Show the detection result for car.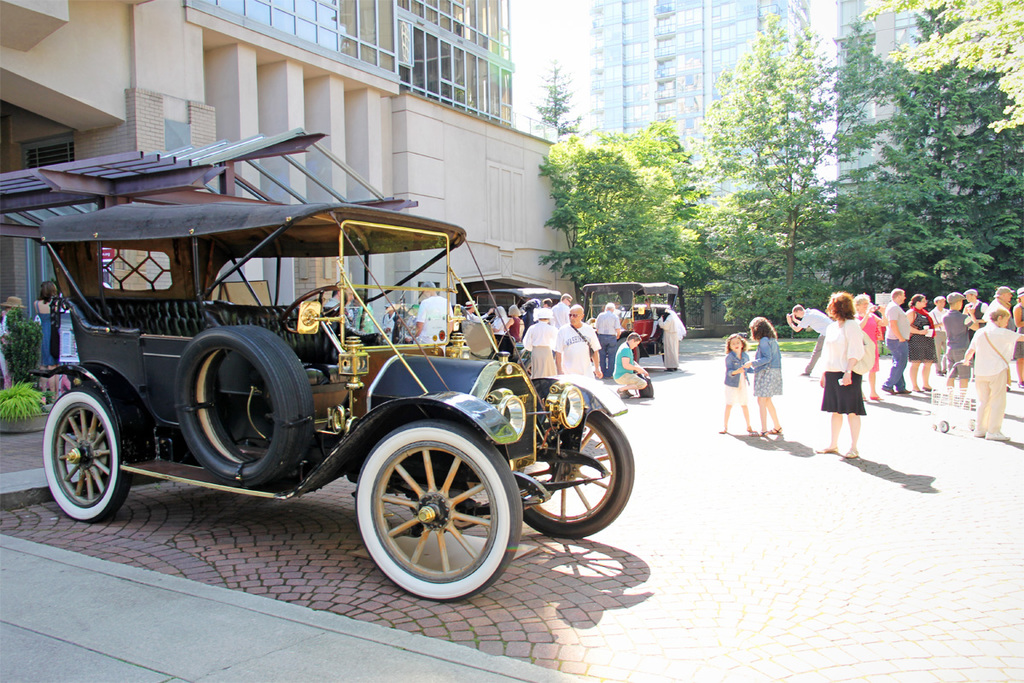
x1=474, y1=287, x2=566, y2=356.
